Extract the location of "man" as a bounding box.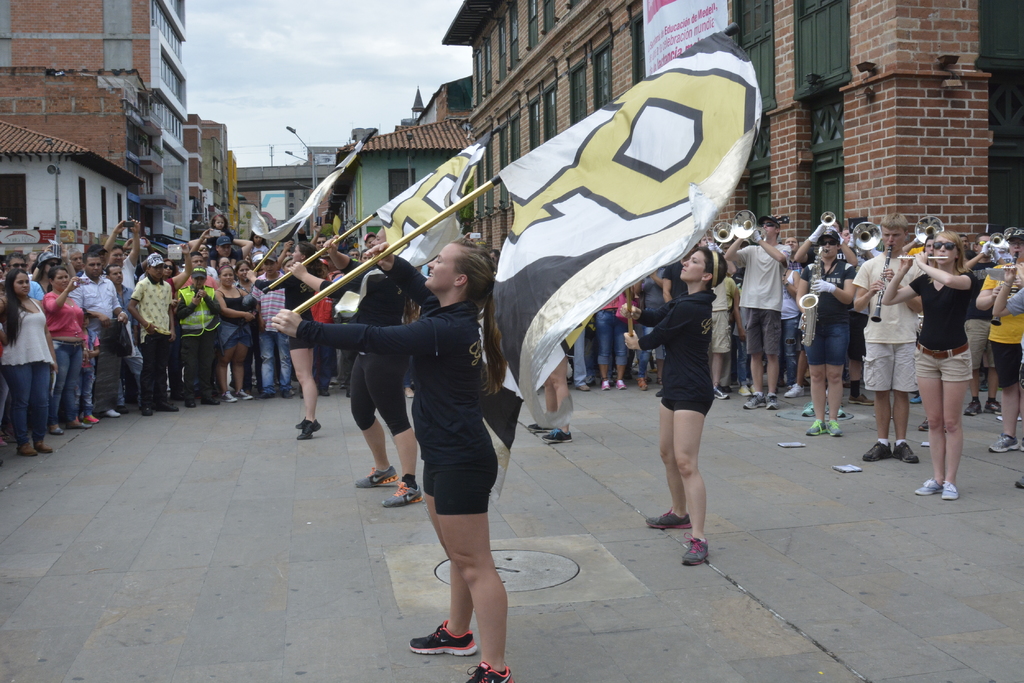
Rect(2, 250, 41, 299).
